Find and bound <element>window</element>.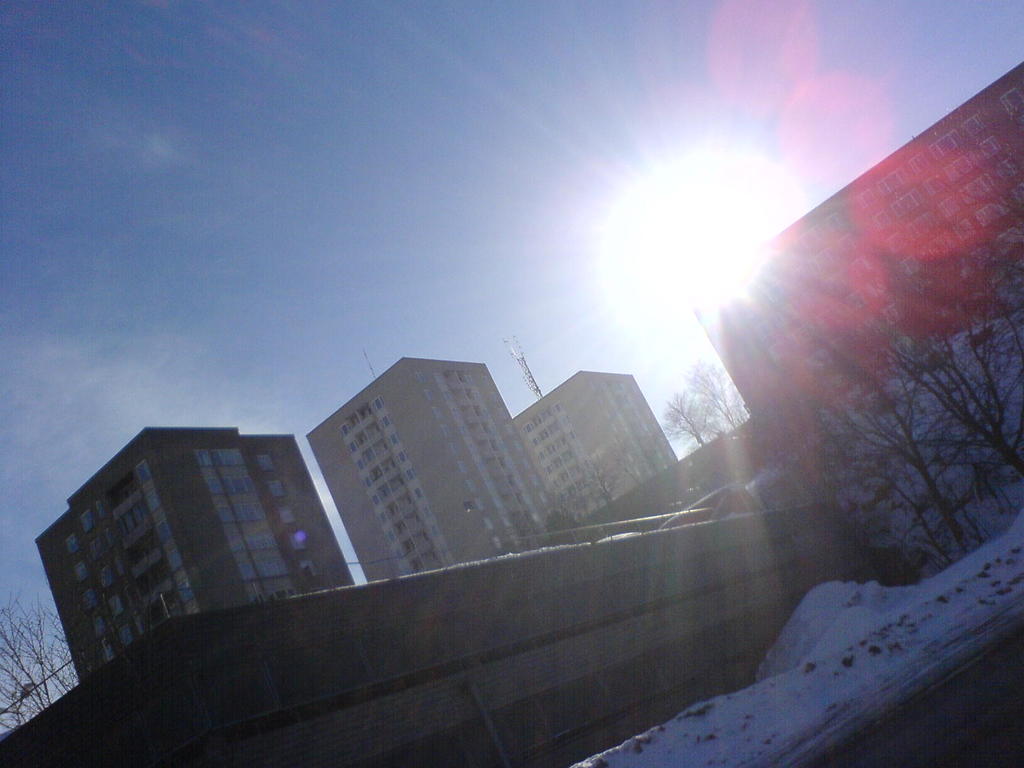
Bound: 369 491 378 508.
